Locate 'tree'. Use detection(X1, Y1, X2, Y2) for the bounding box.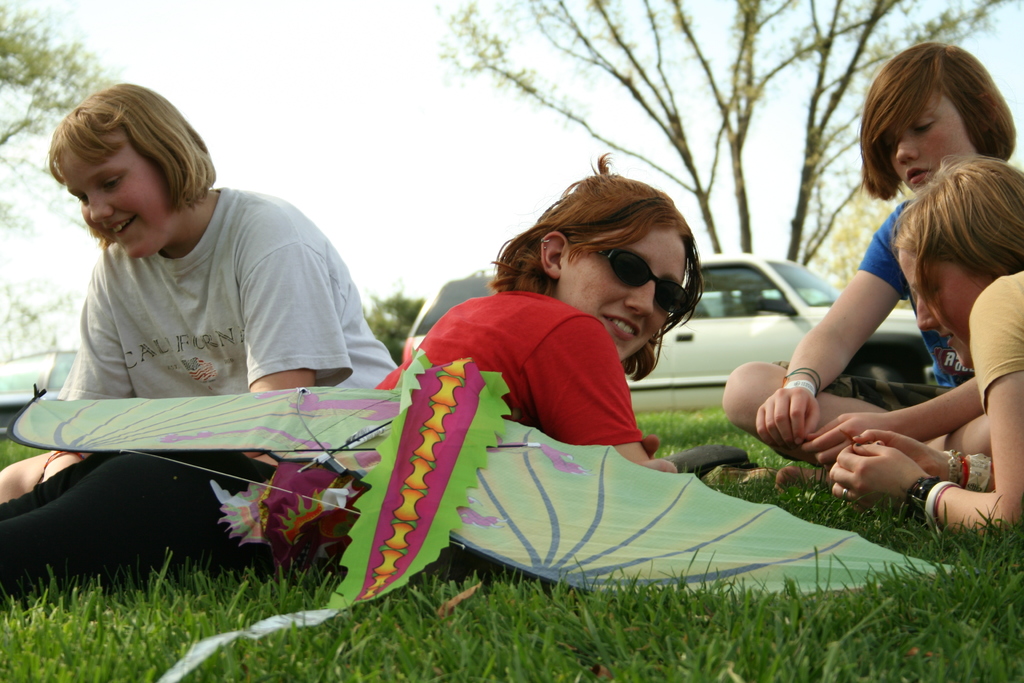
detection(801, 193, 916, 288).
